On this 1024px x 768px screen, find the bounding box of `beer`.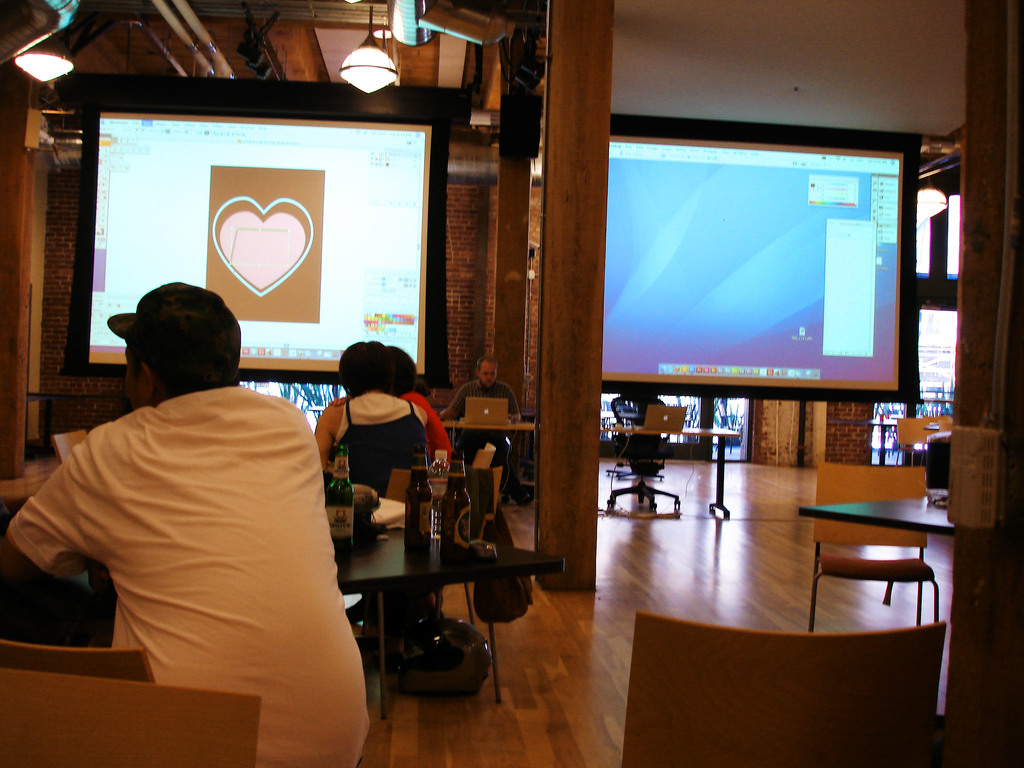
Bounding box: left=320, top=447, right=355, bottom=567.
